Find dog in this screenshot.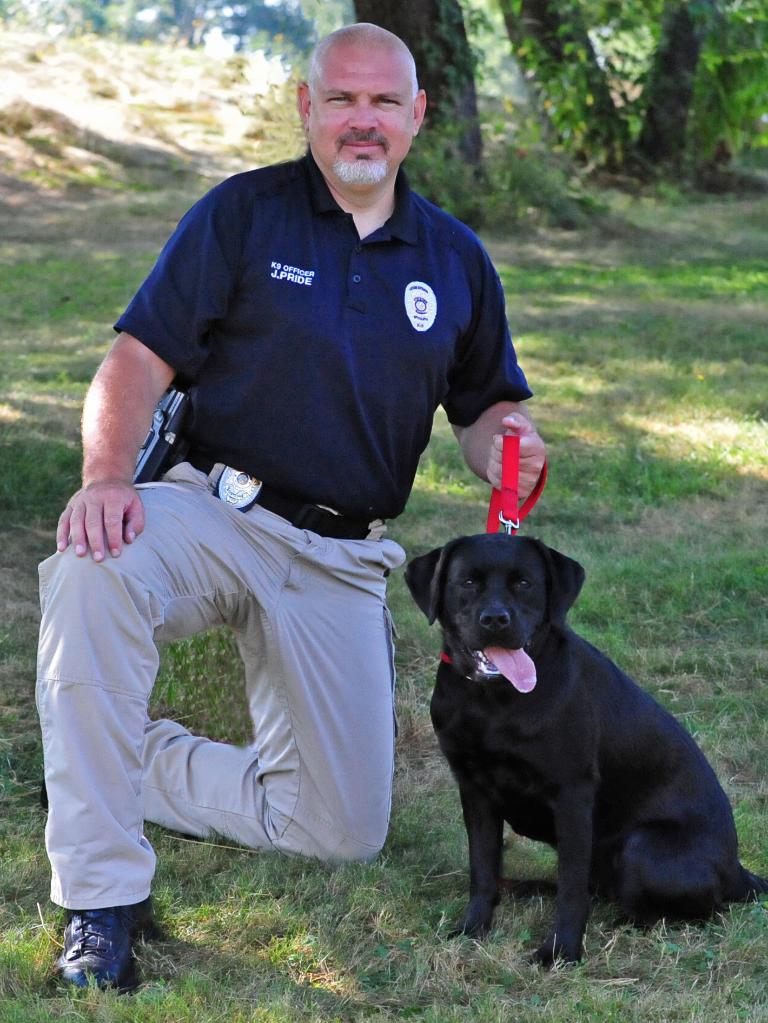
The bounding box for dog is (left=394, top=535, right=767, bottom=969).
